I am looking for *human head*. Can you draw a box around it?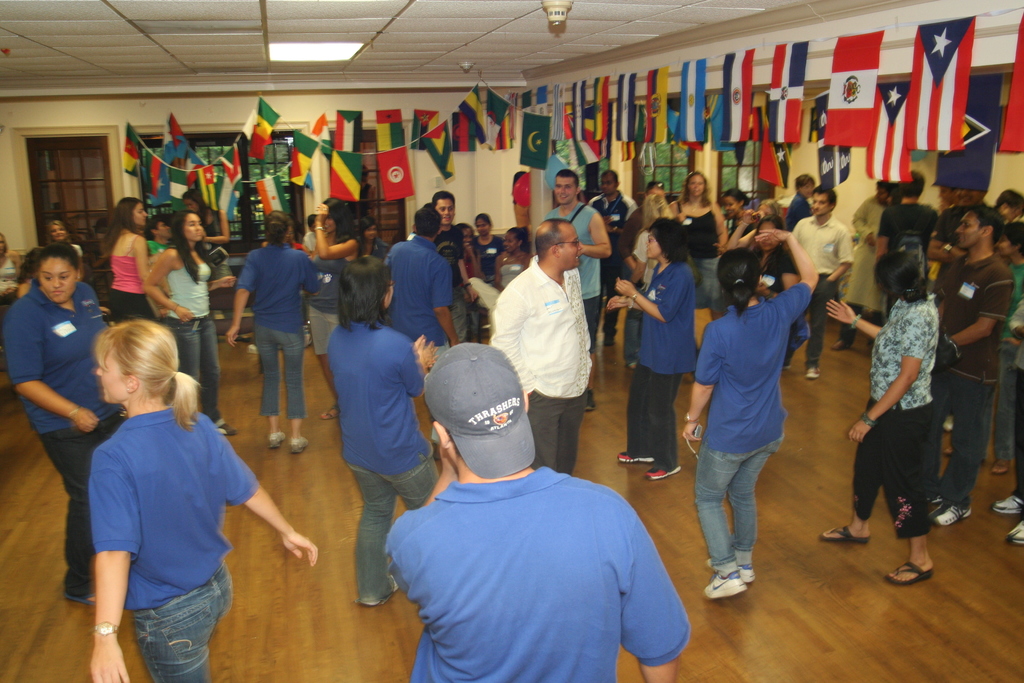
Sure, the bounding box is detection(554, 168, 580, 205).
